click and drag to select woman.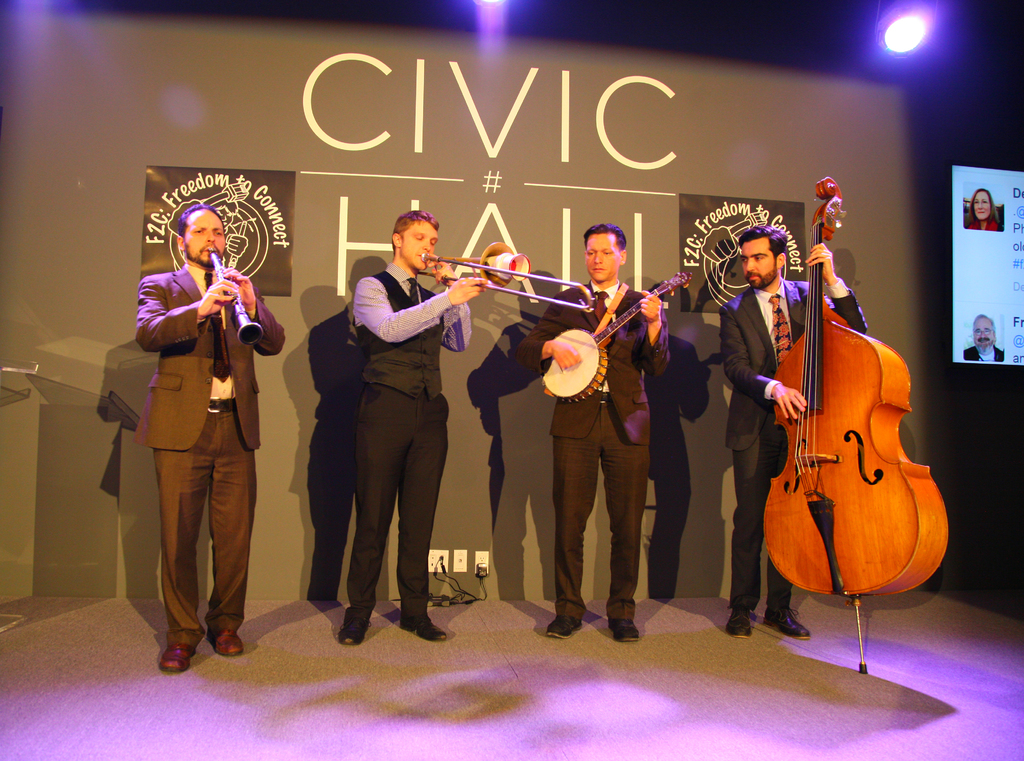
Selection: x1=962 y1=186 x2=1002 y2=230.
